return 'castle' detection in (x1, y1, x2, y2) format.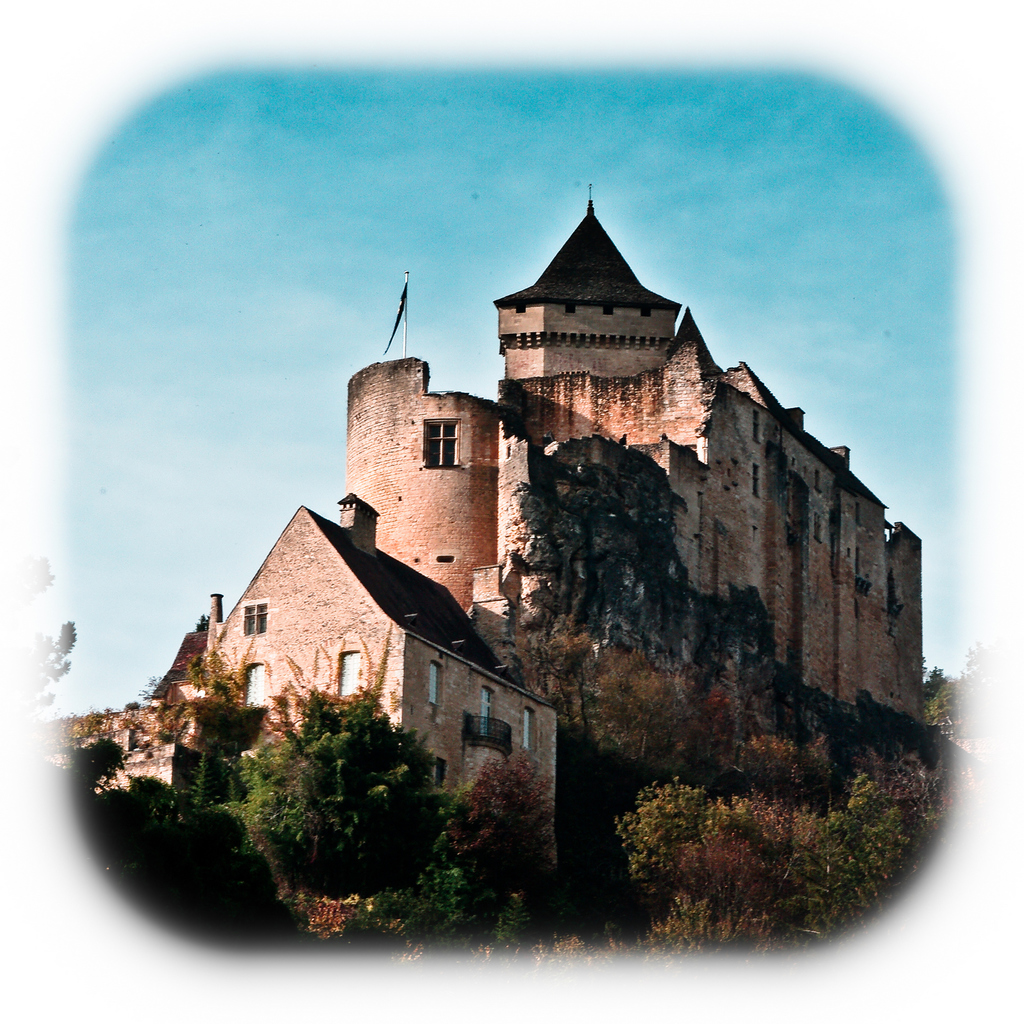
(126, 185, 934, 895).
